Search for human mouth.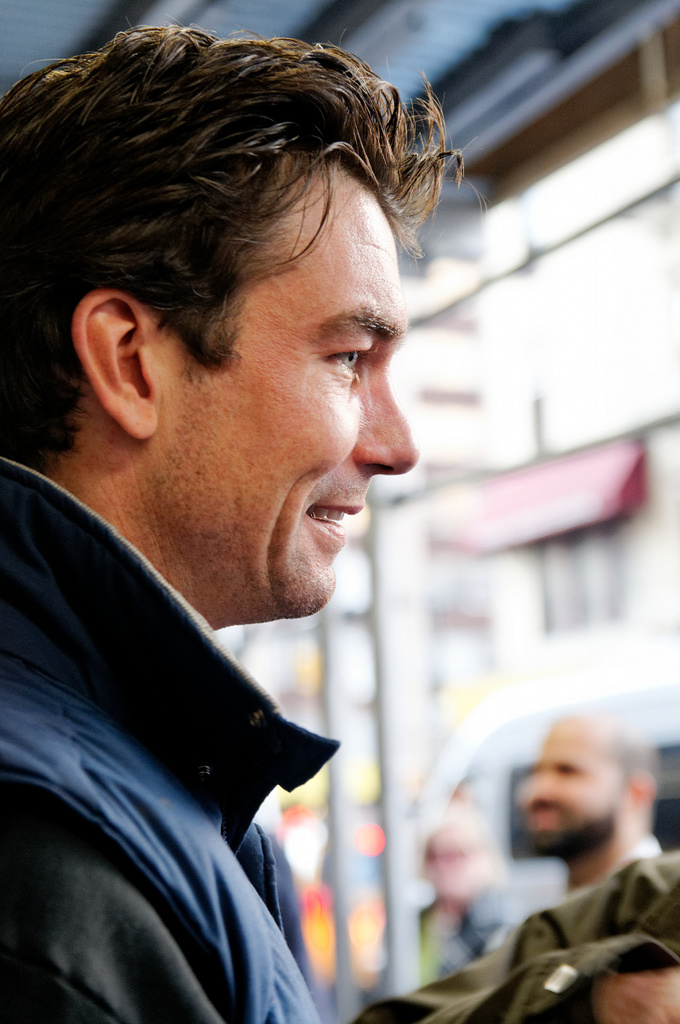
Found at crop(530, 811, 561, 828).
